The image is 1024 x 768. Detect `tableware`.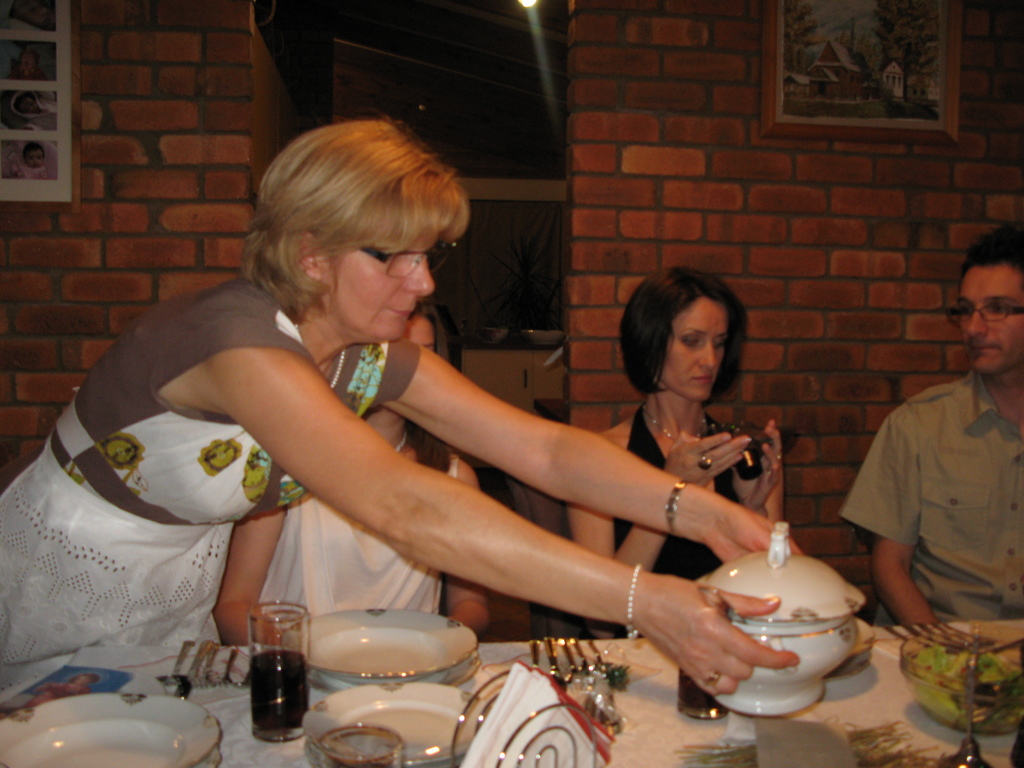
Detection: l=298, t=677, r=477, b=767.
